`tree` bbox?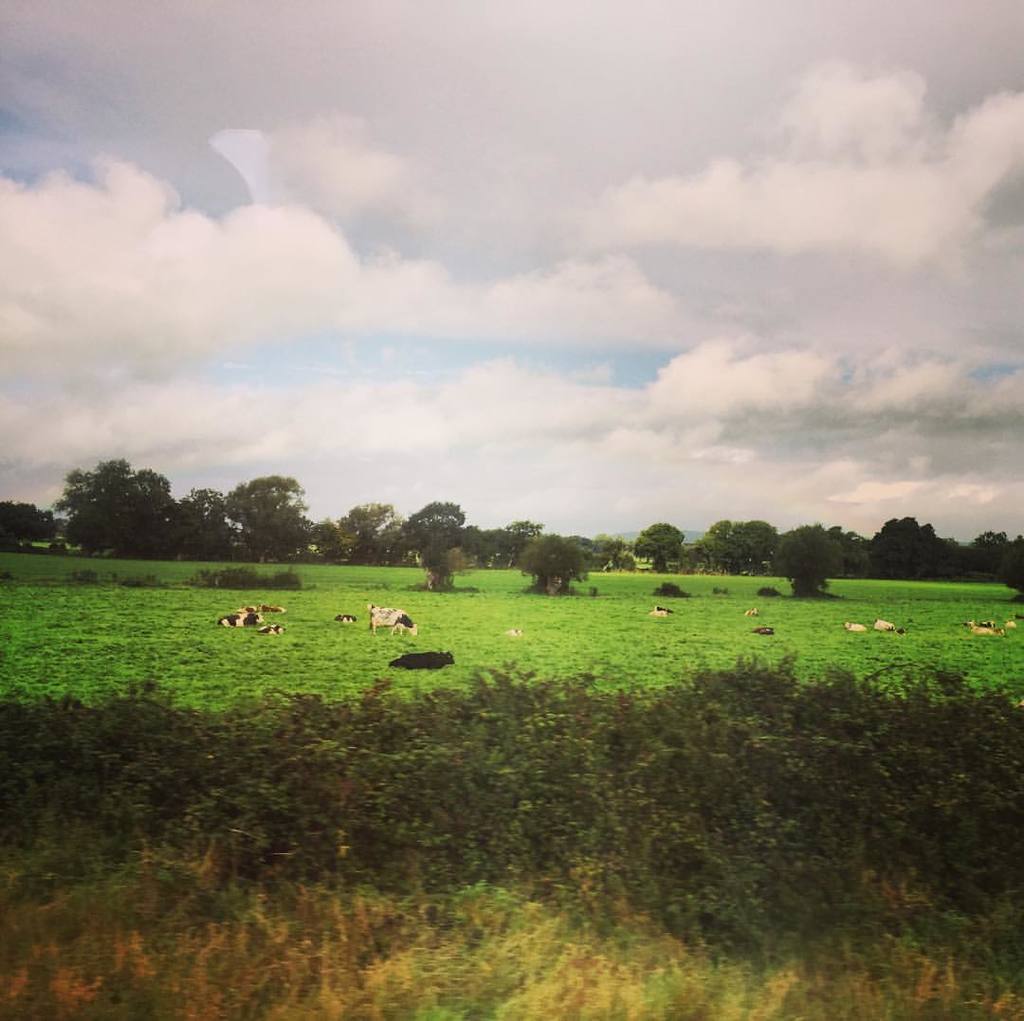
[632, 518, 692, 574]
